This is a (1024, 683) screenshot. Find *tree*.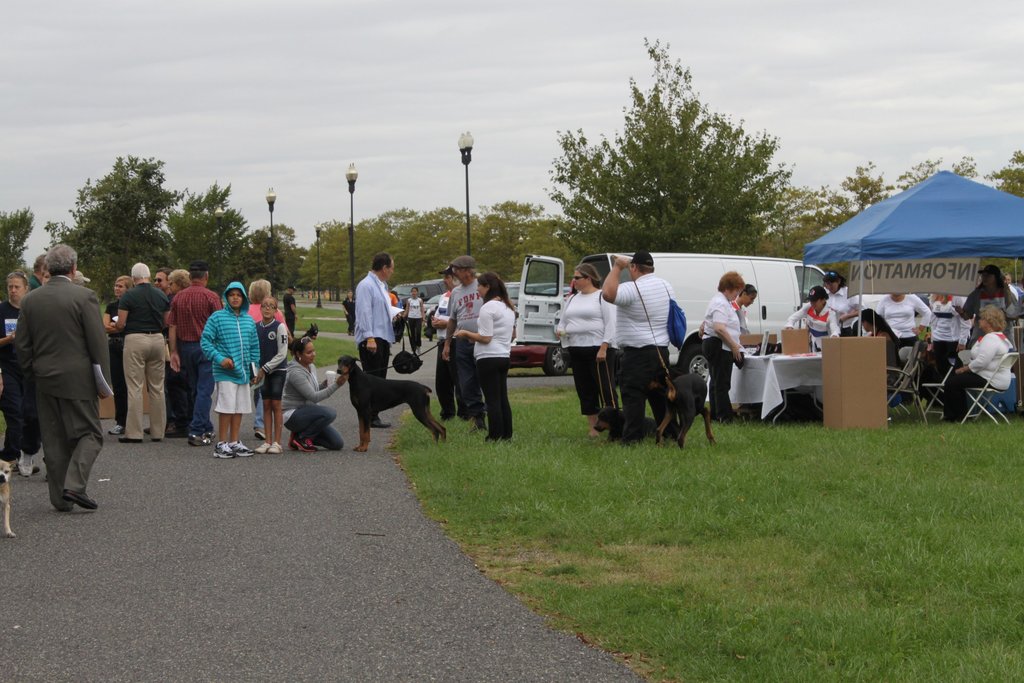
Bounding box: {"left": 168, "top": 177, "right": 250, "bottom": 295}.
